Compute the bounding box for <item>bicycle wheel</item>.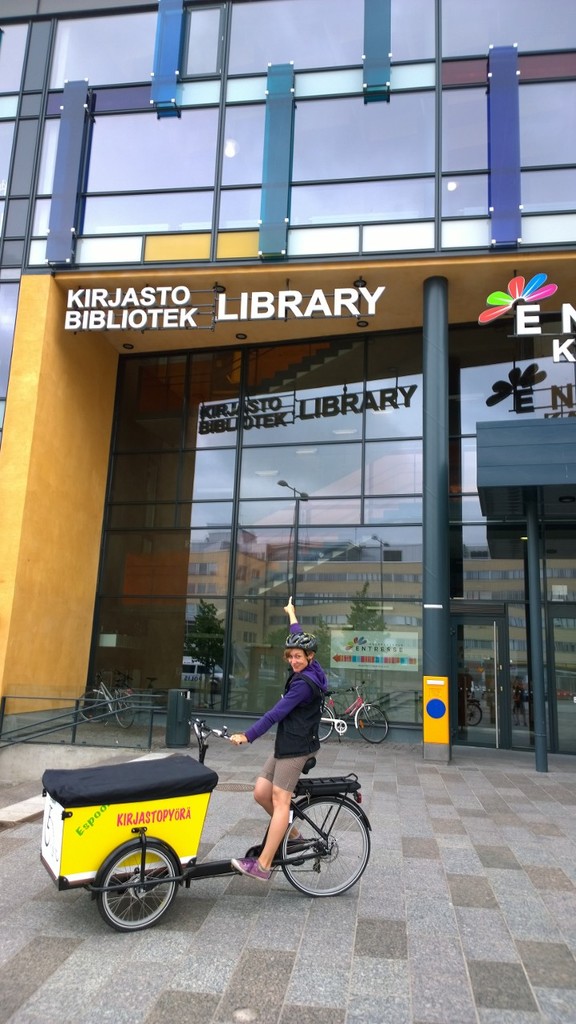
bbox(88, 852, 170, 931).
